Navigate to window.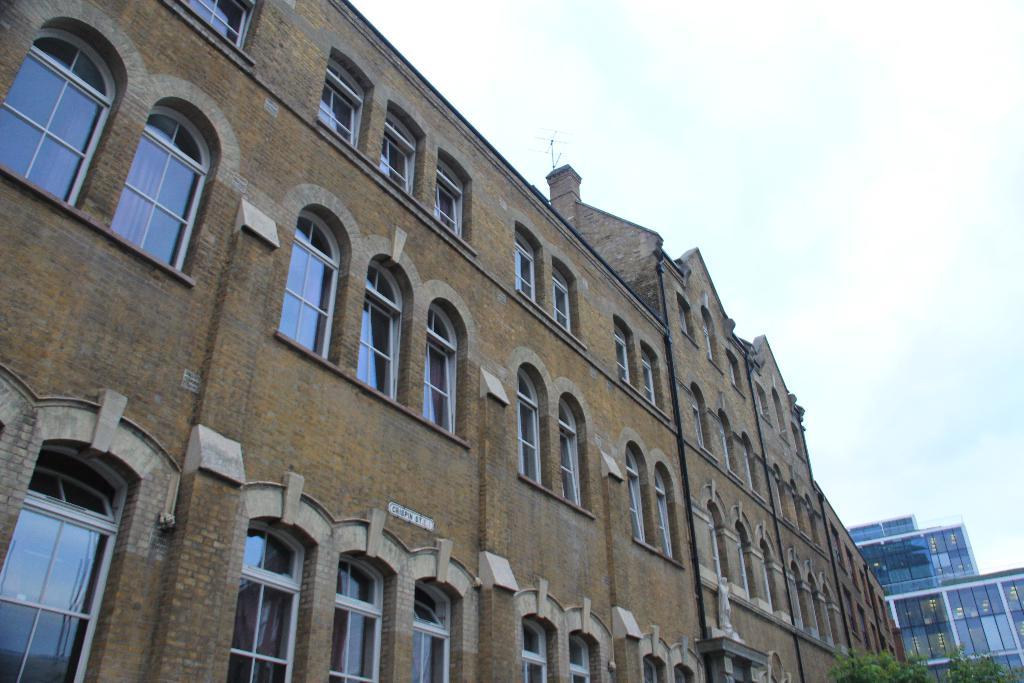
Navigation target: BBox(796, 485, 812, 541).
